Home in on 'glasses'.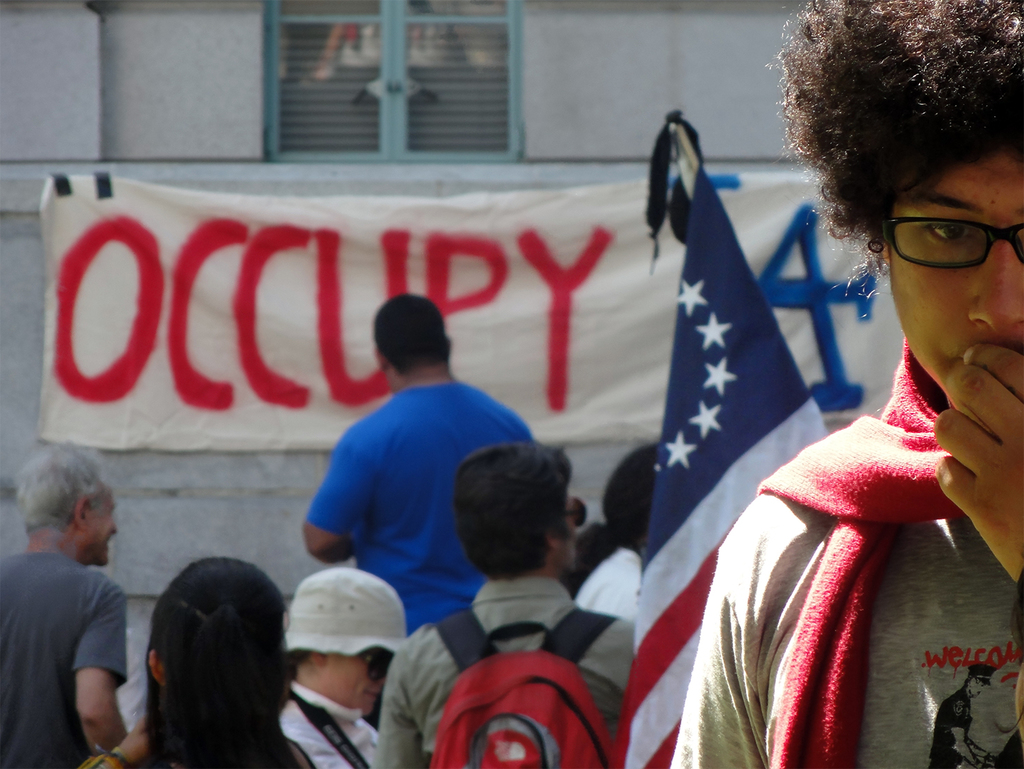
Homed in at rect(873, 217, 1023, 280).
